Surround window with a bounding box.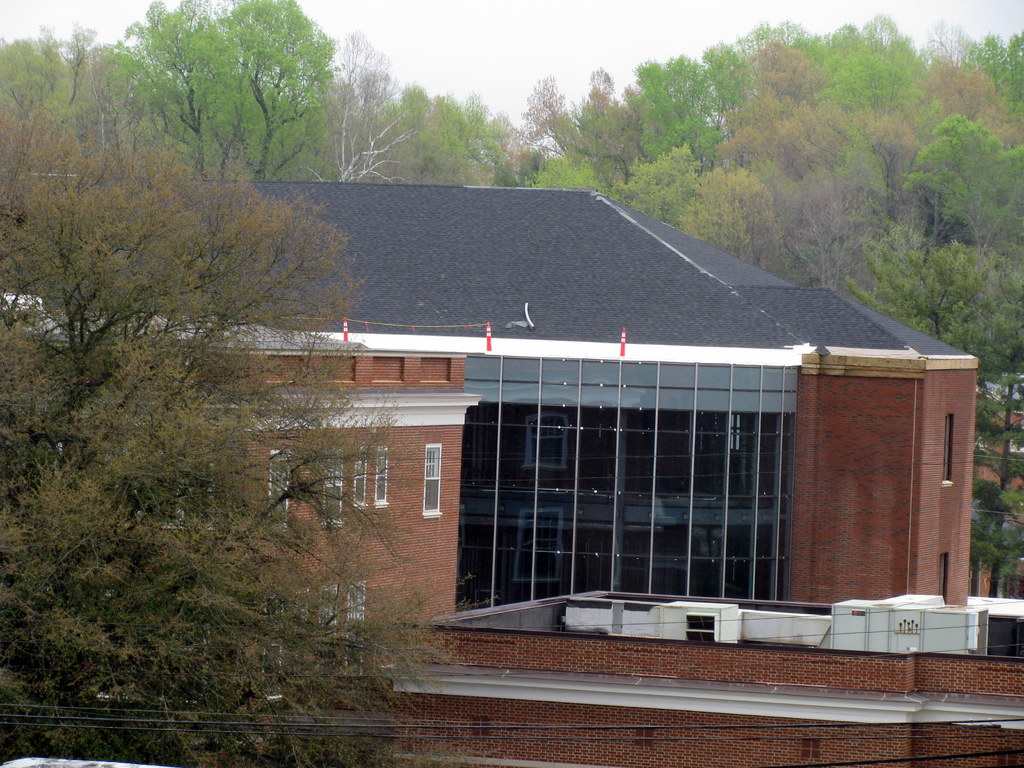
box=[980, 616, 1023, 660].
